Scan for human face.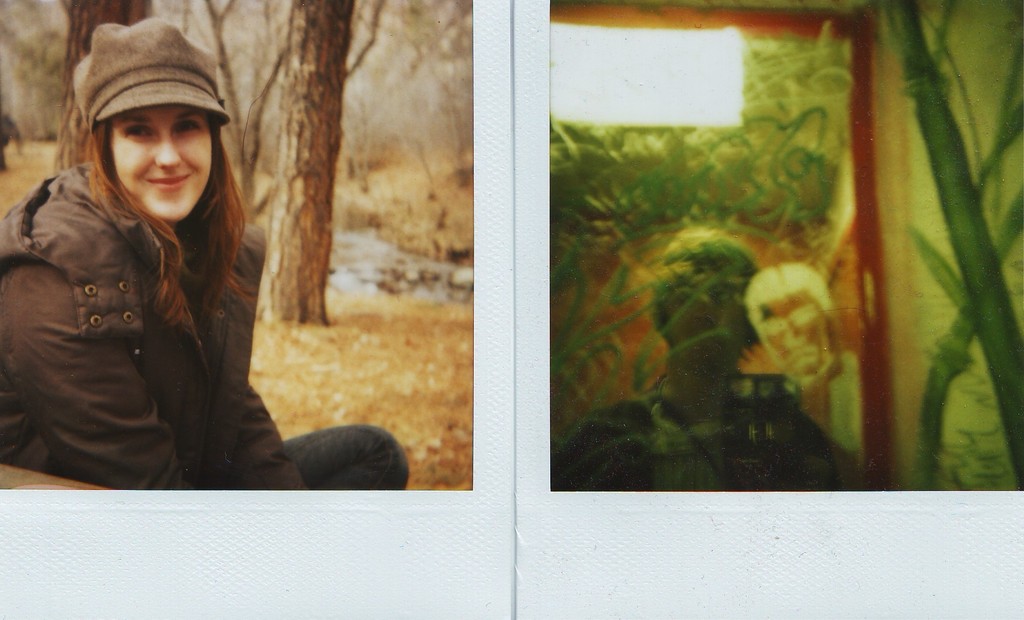
Scan result: l=755, t=288, r=834, b=383.
